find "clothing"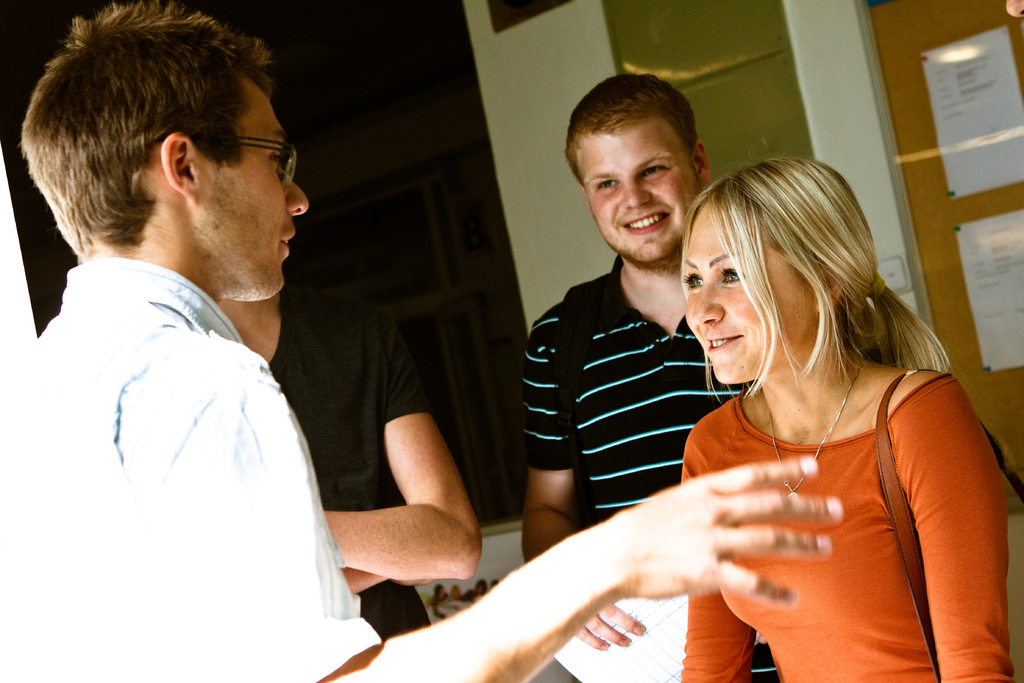
(x1=2, y1=260, x2=371, y2=682)
